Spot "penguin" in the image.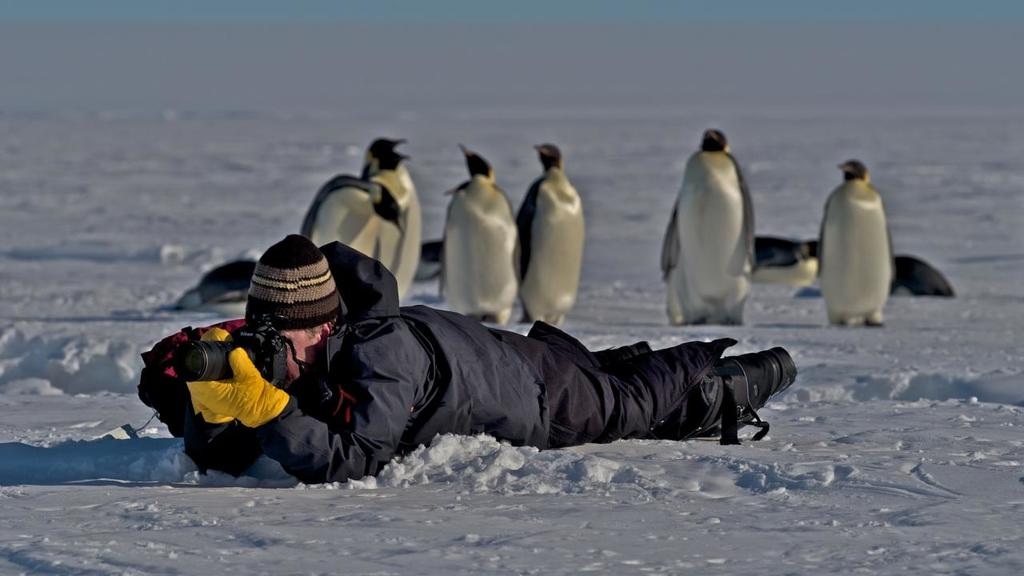
"penguin" found at 514, 138, 591, 338.
